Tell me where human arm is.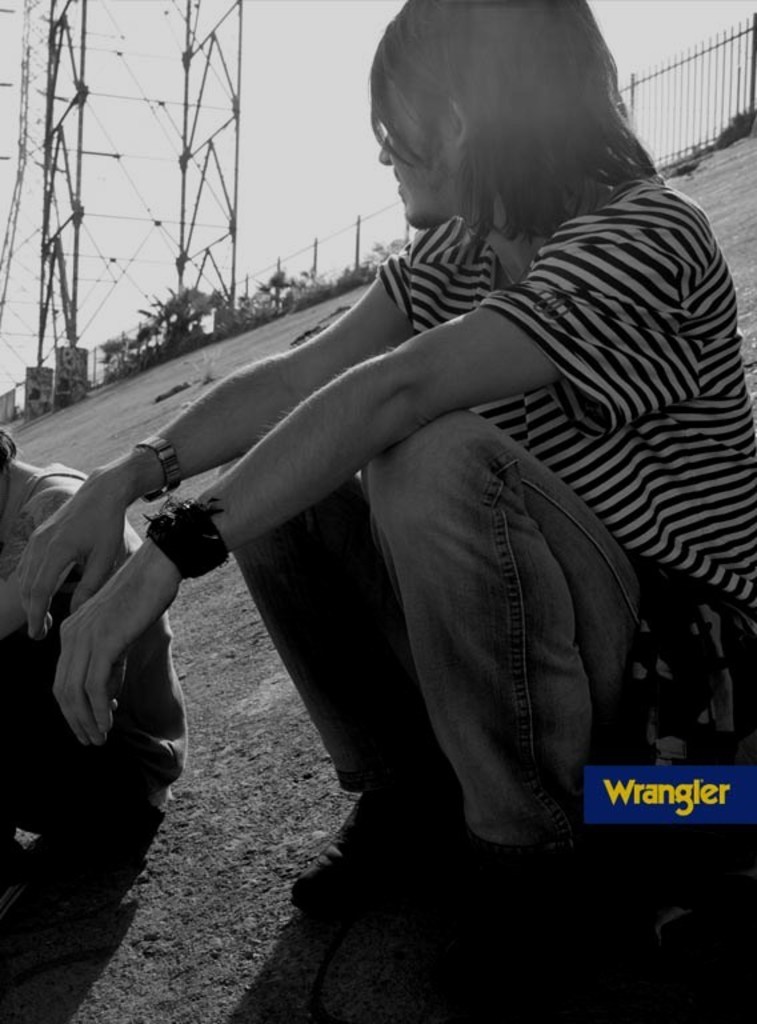
human arm is at (left=51, top=233, right=682, bottom=747).
